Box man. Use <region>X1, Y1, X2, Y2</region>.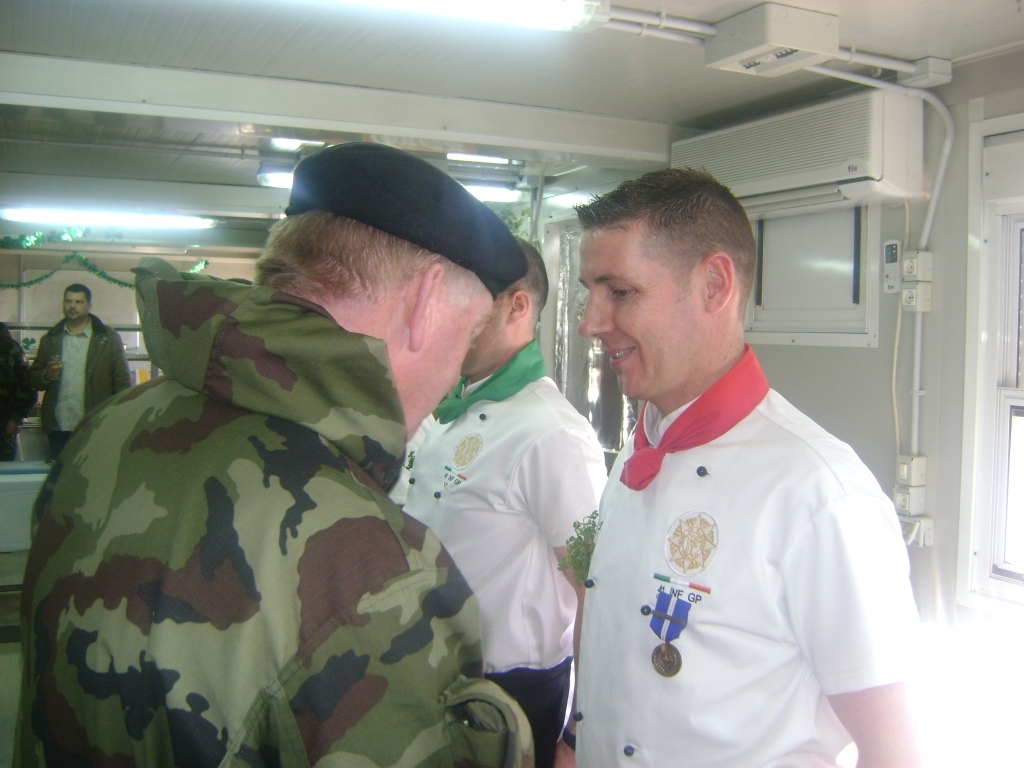
<region>541, 160, 916, 750</region>.
